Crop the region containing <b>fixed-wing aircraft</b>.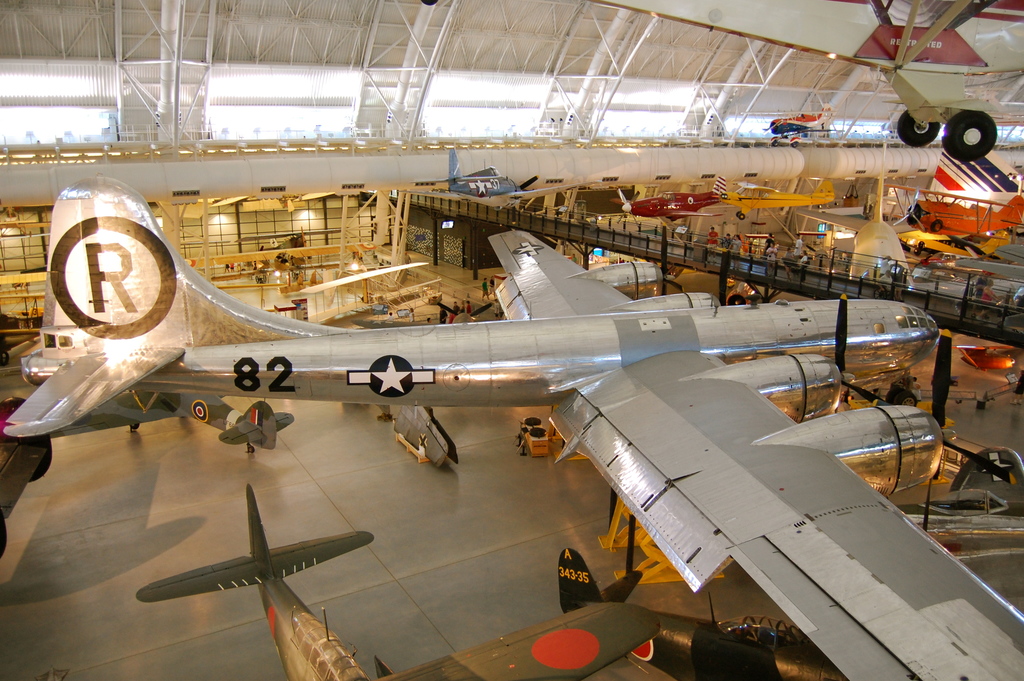
Crop region: bbox=[893, 227, 1005, 256].
